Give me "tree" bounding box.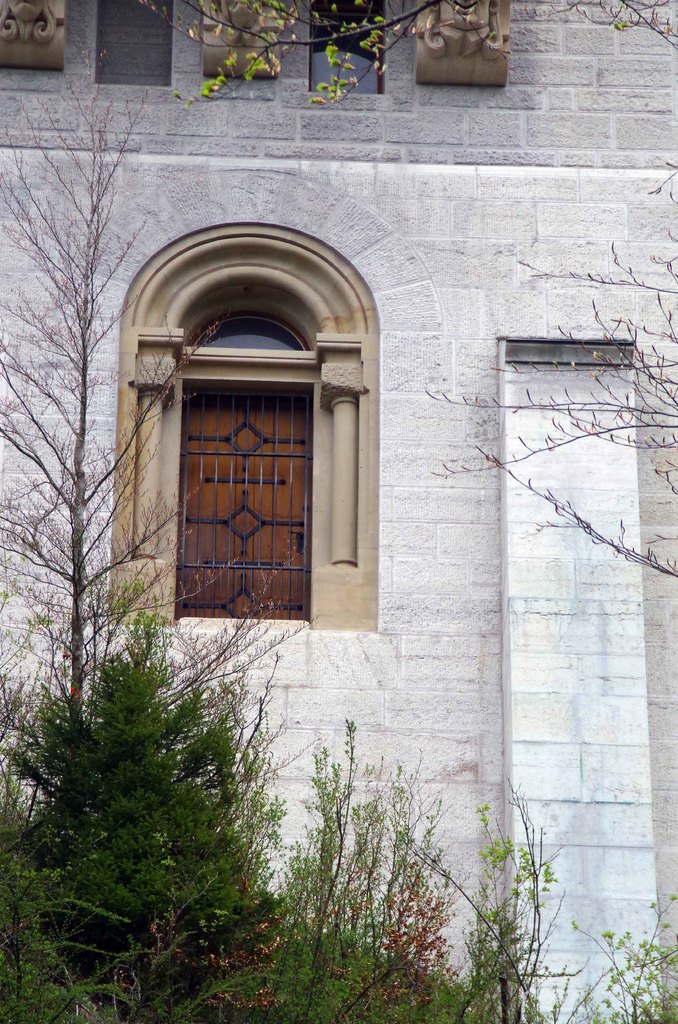
bbox=[0, 605, 677, 1023].
